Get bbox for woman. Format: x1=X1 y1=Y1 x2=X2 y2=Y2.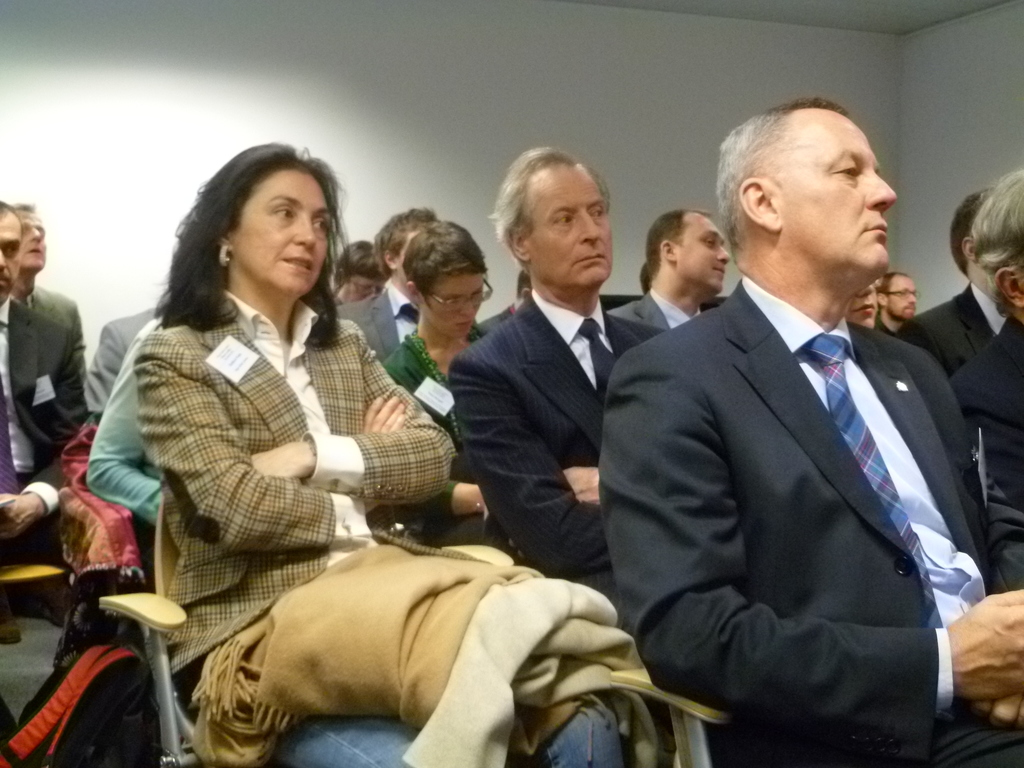
x1=380 y1=216 x2=511 y2=563.
